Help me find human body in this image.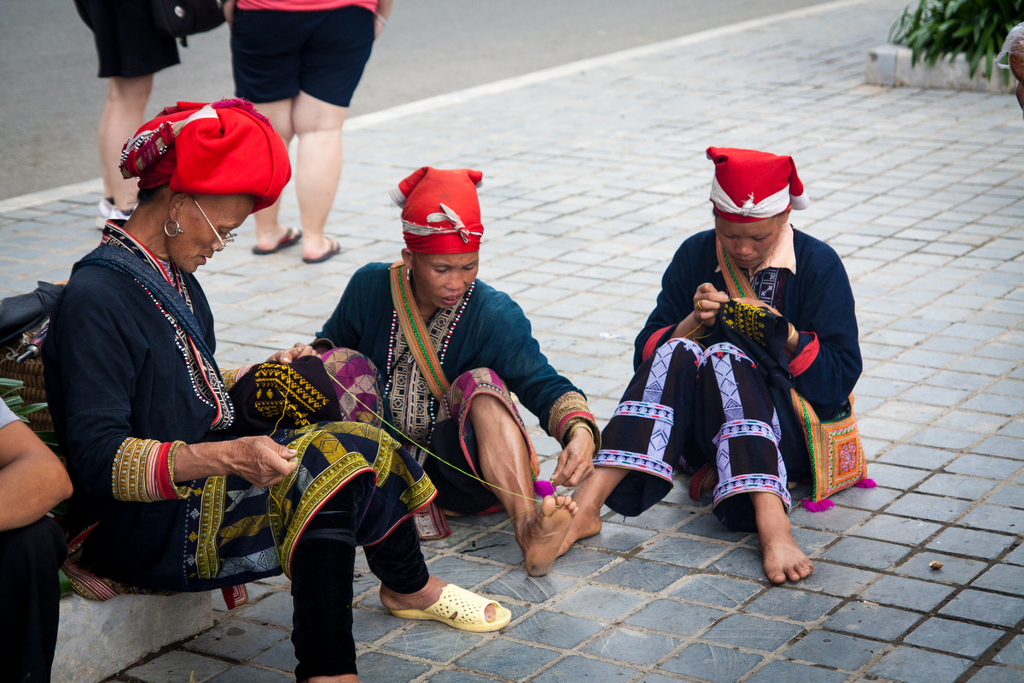
Found it: bbox=(614, 183, 847, 570).
